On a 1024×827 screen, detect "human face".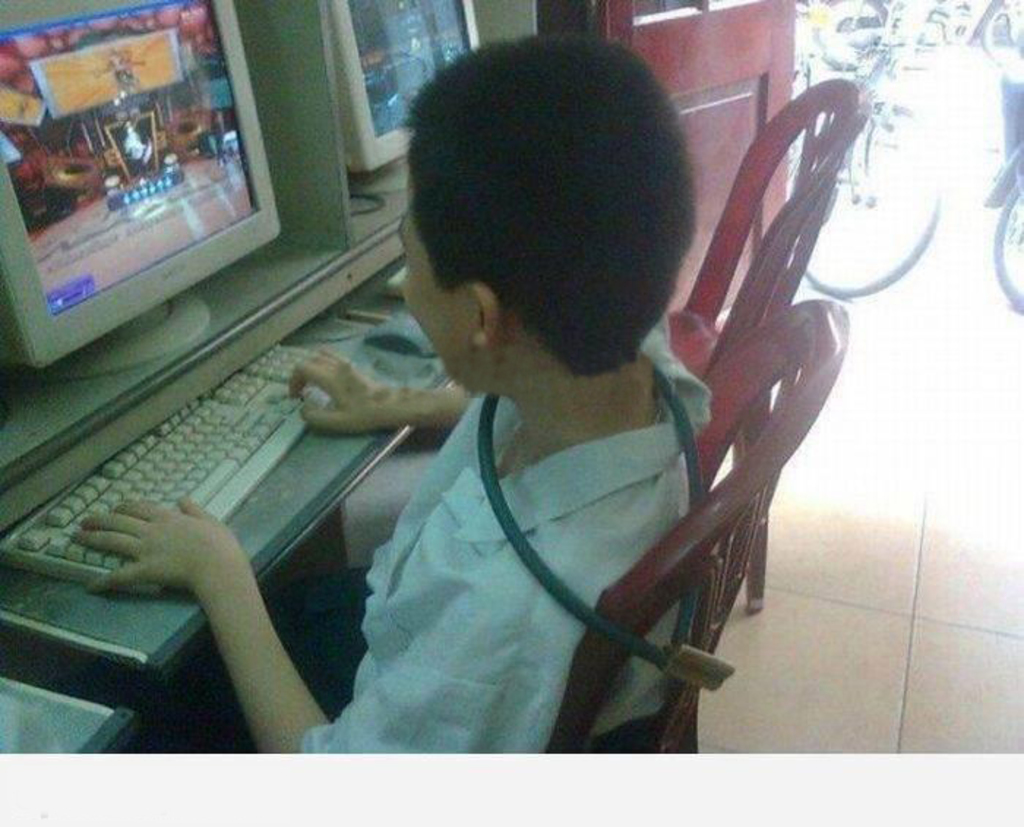
region(401, 167, 470, 395).
